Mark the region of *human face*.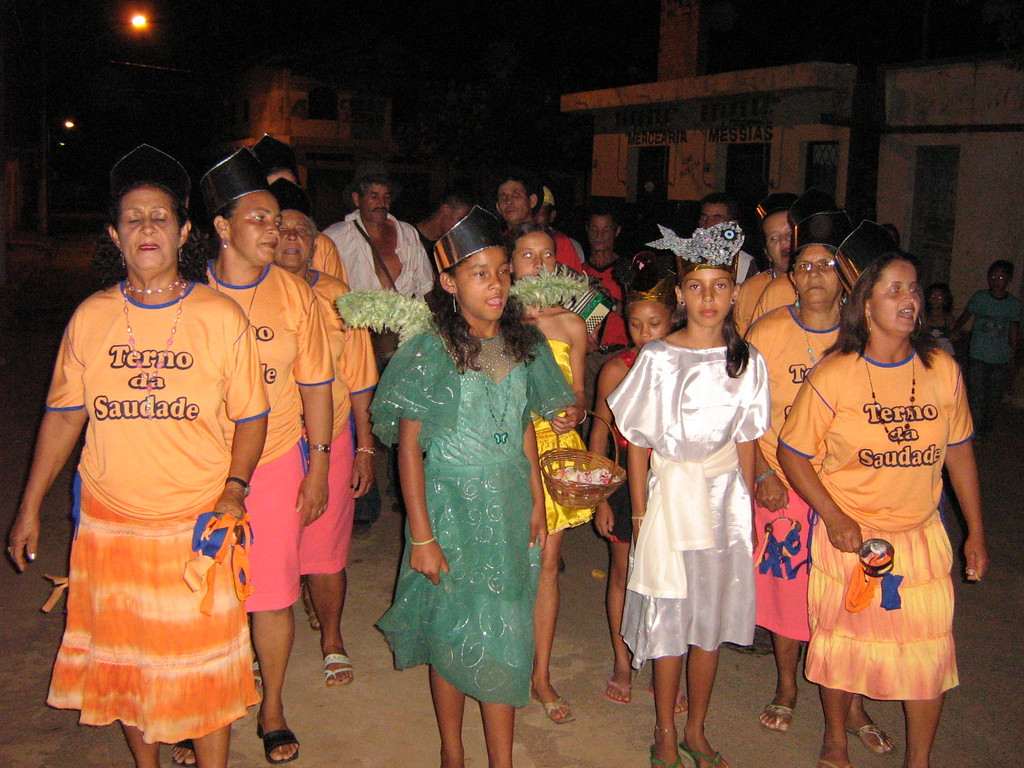
Region: bbox(589, 217, 616, 243).
